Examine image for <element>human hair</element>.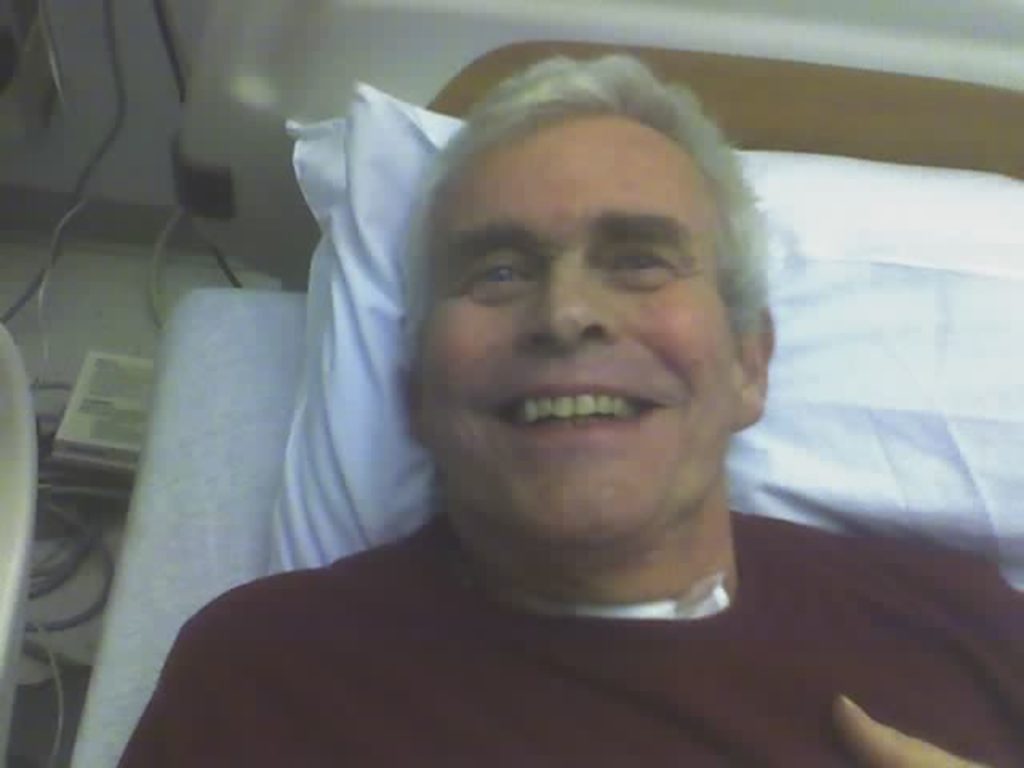
Examination result: 358 77 766 445.
